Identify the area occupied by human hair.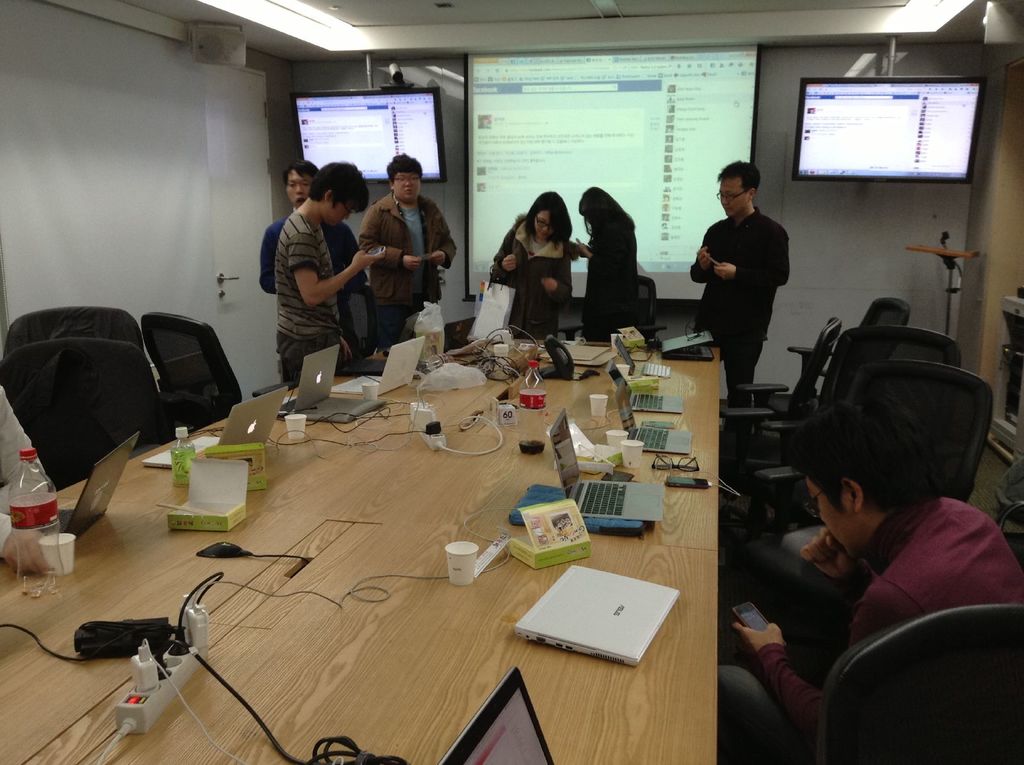
Area: x1=383 y1=151 x2=422 y2=175.
